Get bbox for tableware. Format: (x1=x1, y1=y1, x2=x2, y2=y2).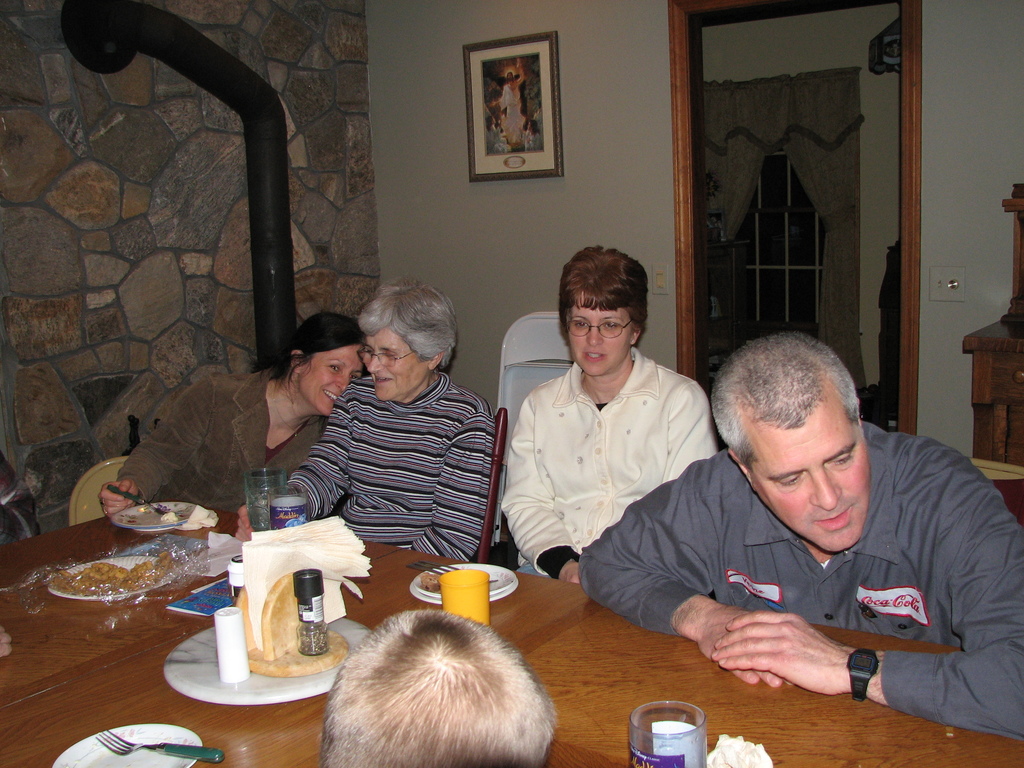
(x1=442, y1=566, x2=492, y2=621).
